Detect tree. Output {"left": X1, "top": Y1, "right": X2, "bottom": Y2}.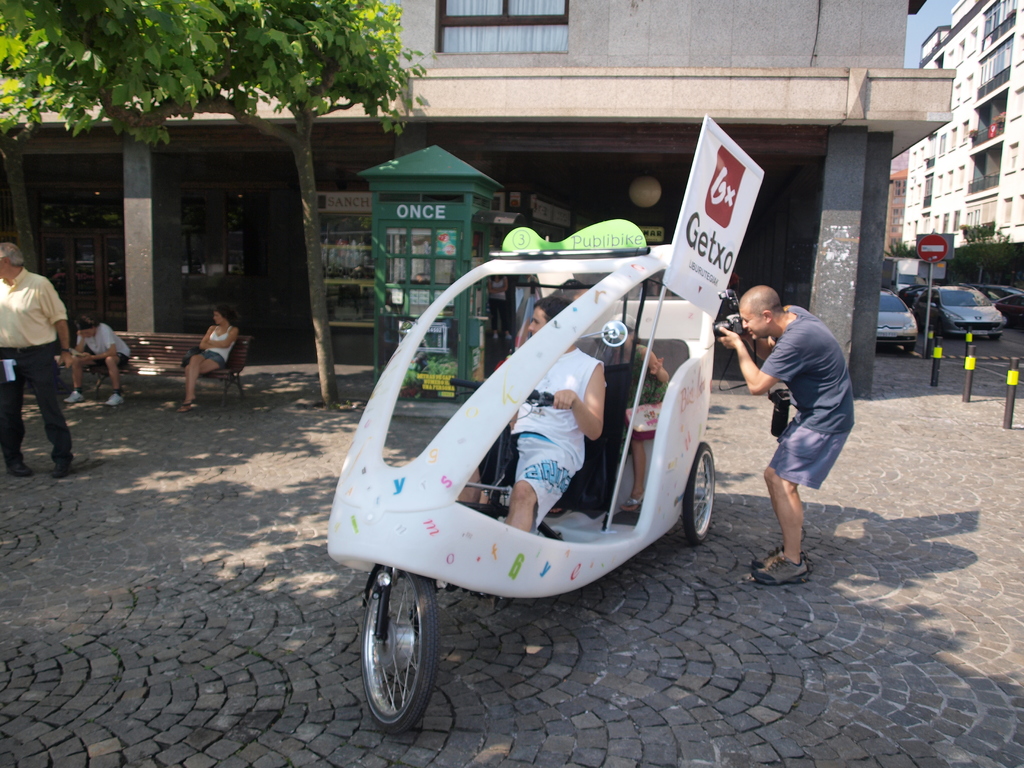
{"left": 963, "top": 226, "right": 1013, "bottom": 278}.
